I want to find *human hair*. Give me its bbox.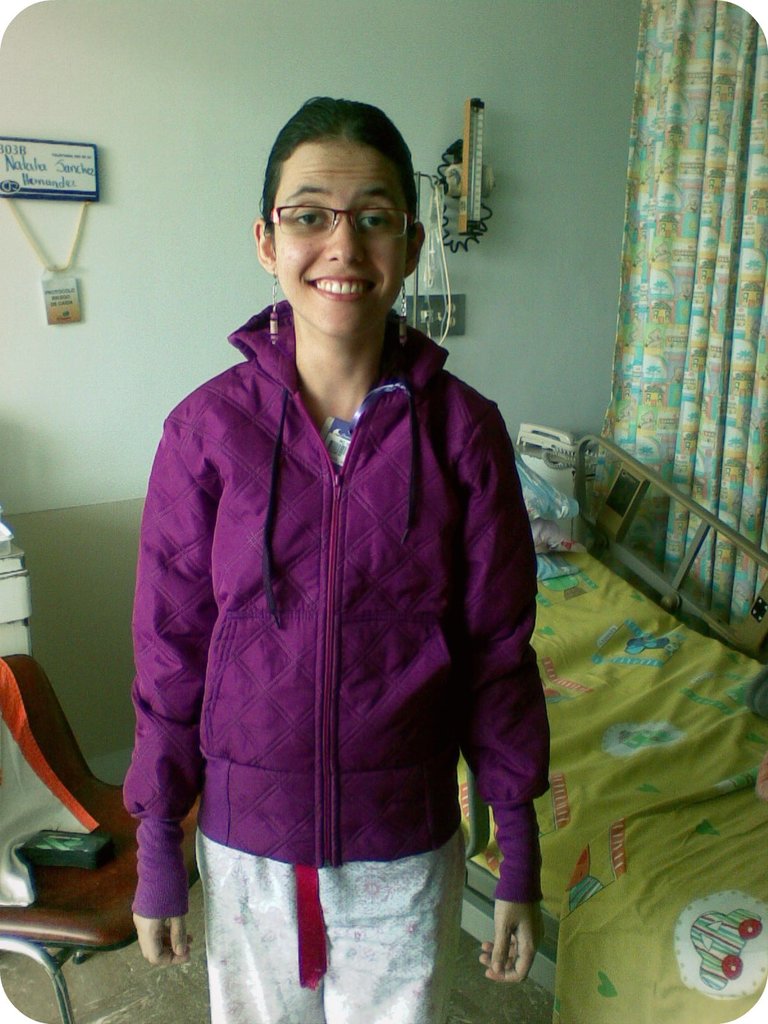
(260,104,416,227).
